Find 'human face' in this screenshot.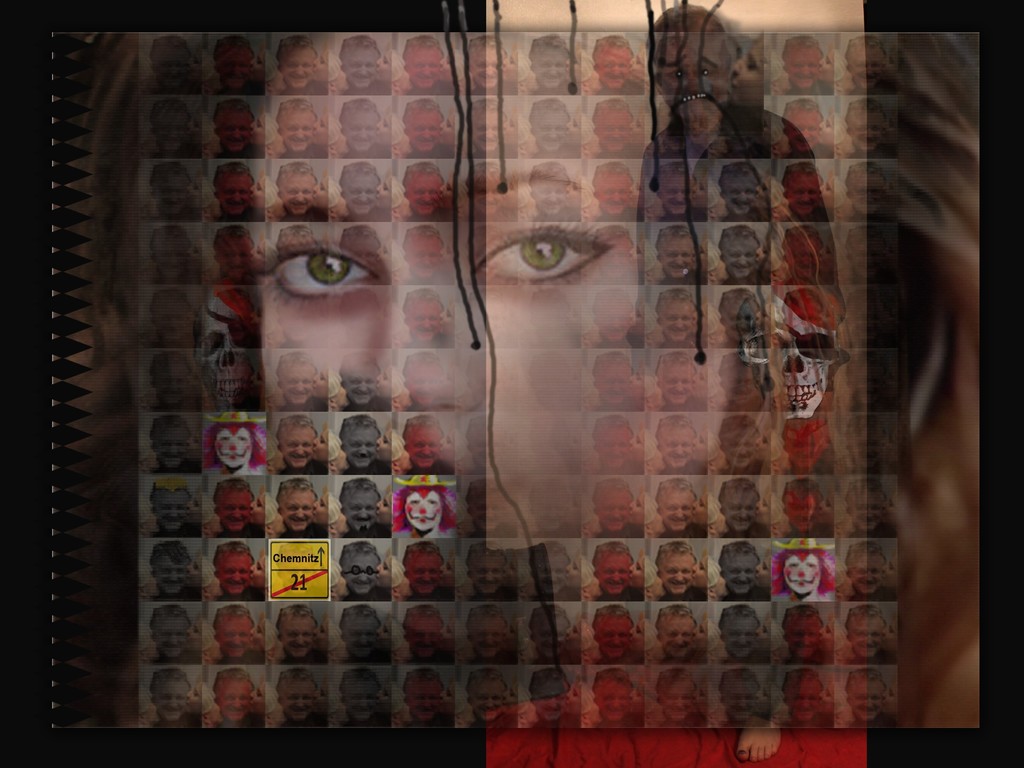
The bounding box for 'human face' is detection(655, 171, 695, 215).
